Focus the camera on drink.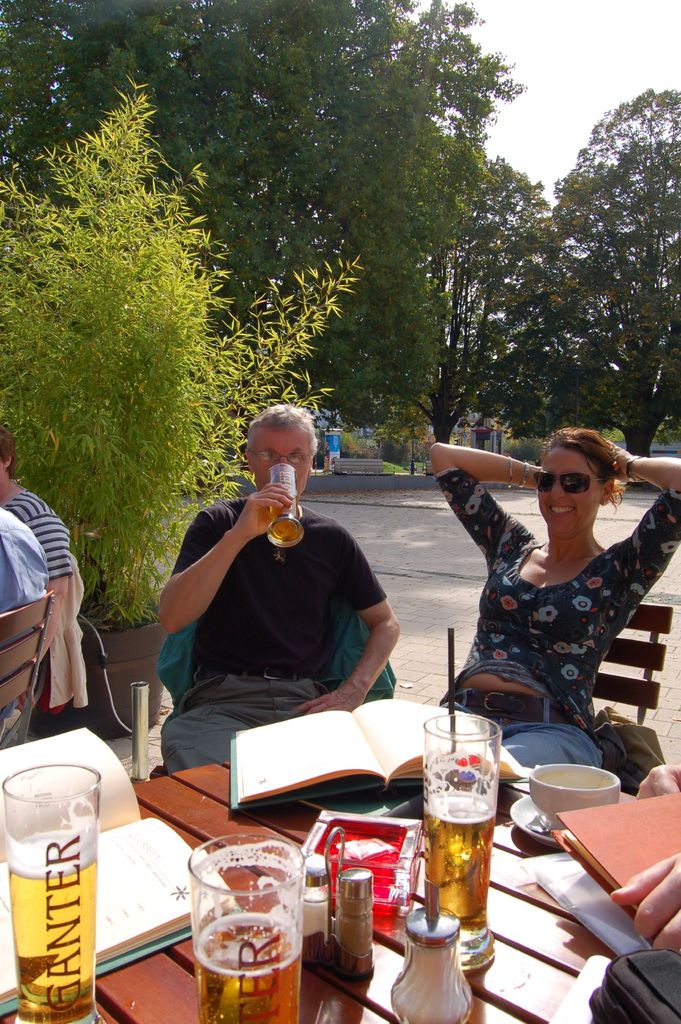
Focus region: [x1=9, y1=834, x2=93, y2=1023].
